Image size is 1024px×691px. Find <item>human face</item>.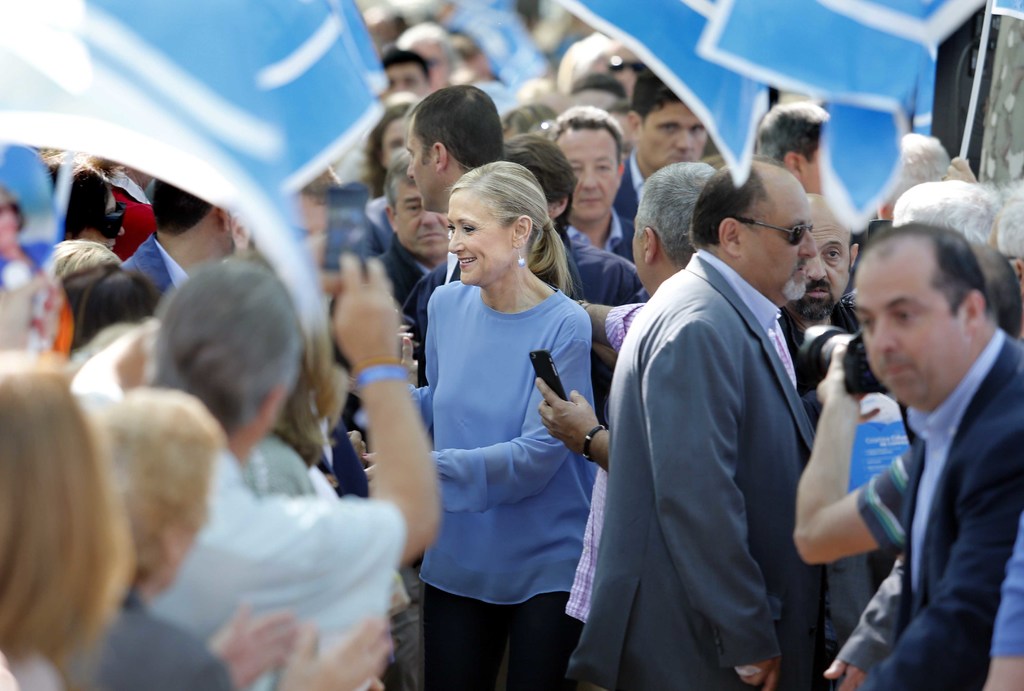
Rect(785, 216, 851, 315).
